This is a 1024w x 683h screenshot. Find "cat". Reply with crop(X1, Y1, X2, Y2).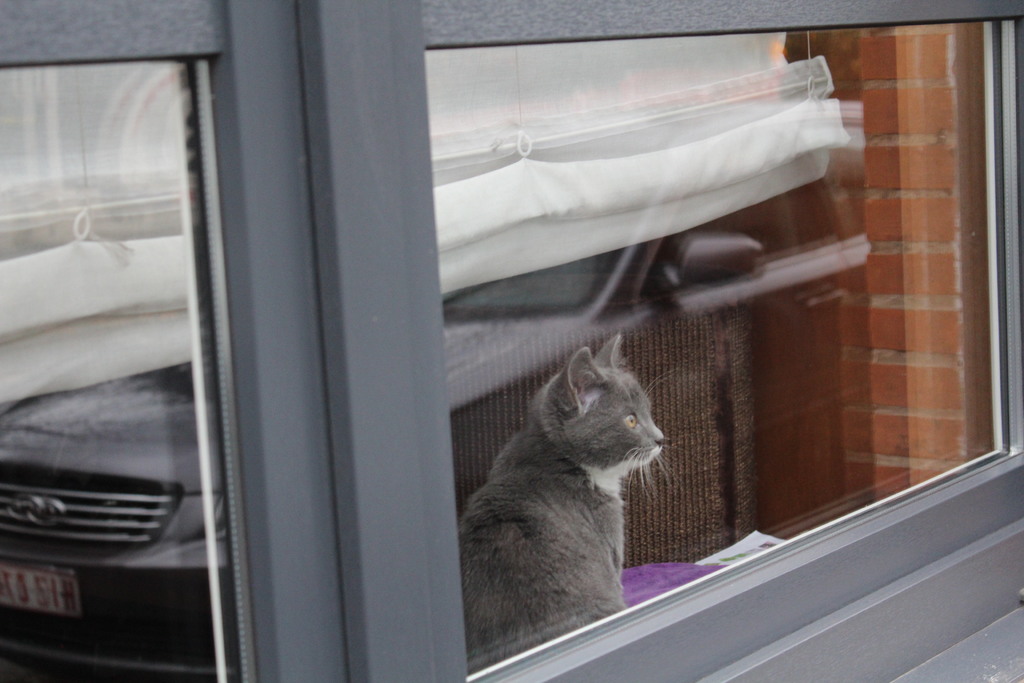
crop(460, 335, 668, 659).
